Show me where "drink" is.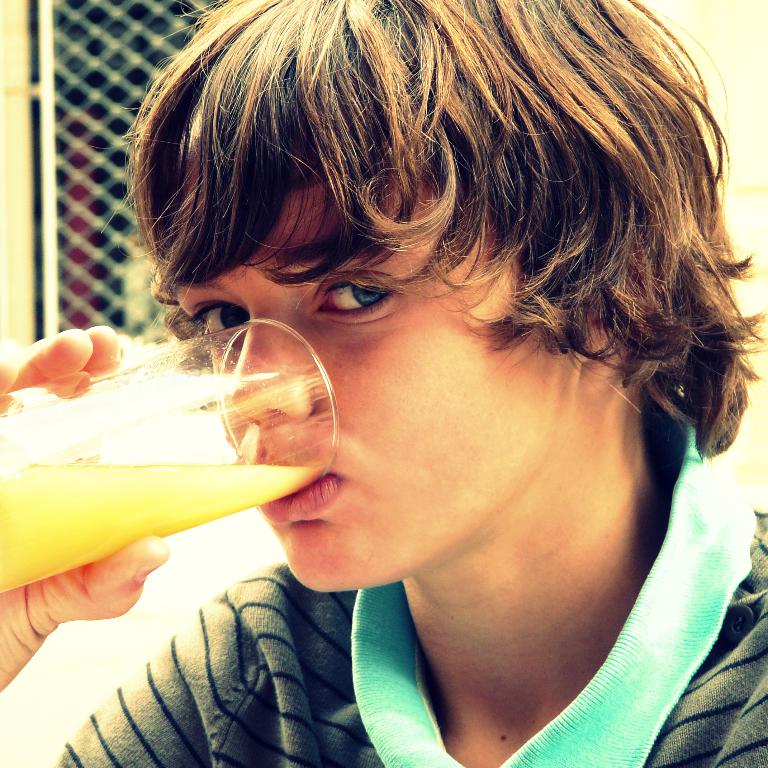
"drink" is at 0, 457, 326, 589.
